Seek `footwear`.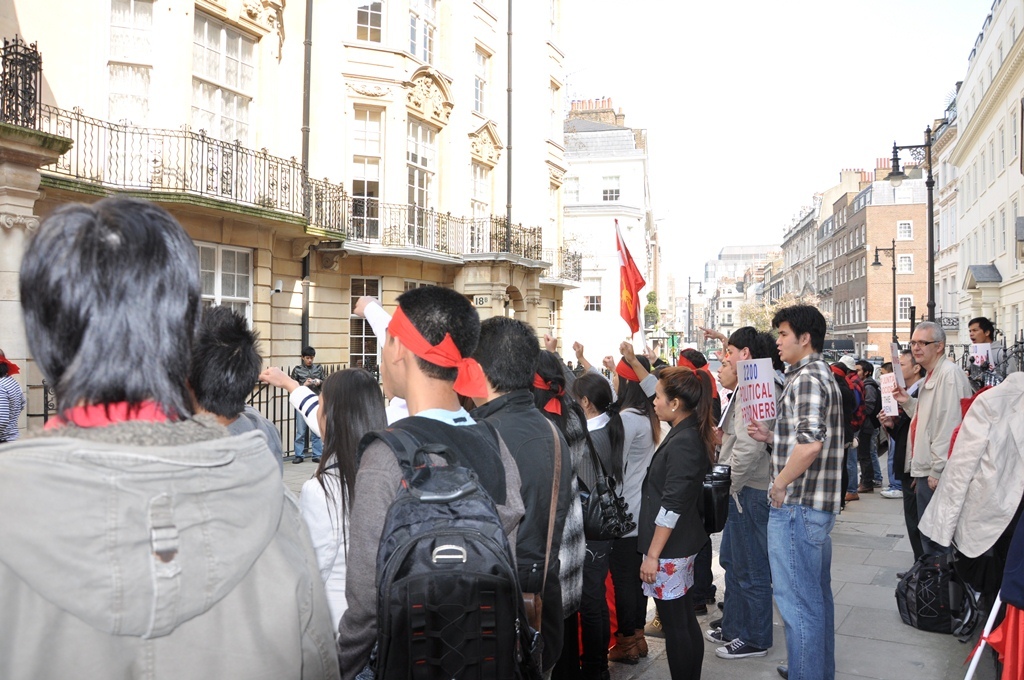
select_region(714, 635, 775, 662).
